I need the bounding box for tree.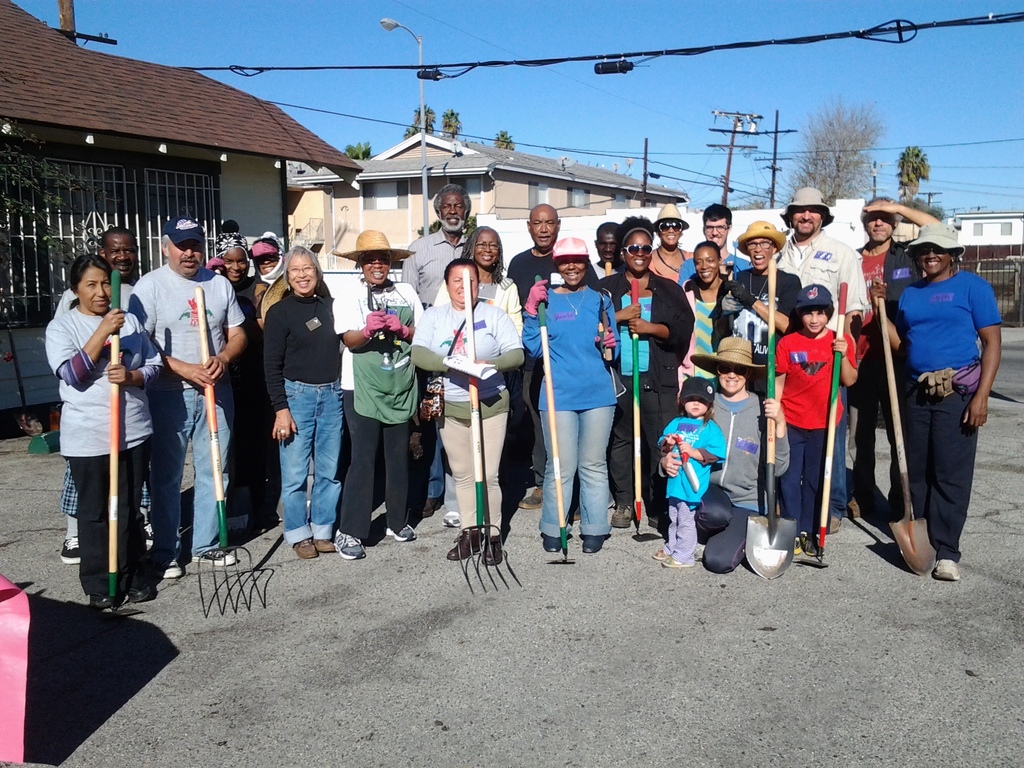
Here it is: 784:100:887:198.
